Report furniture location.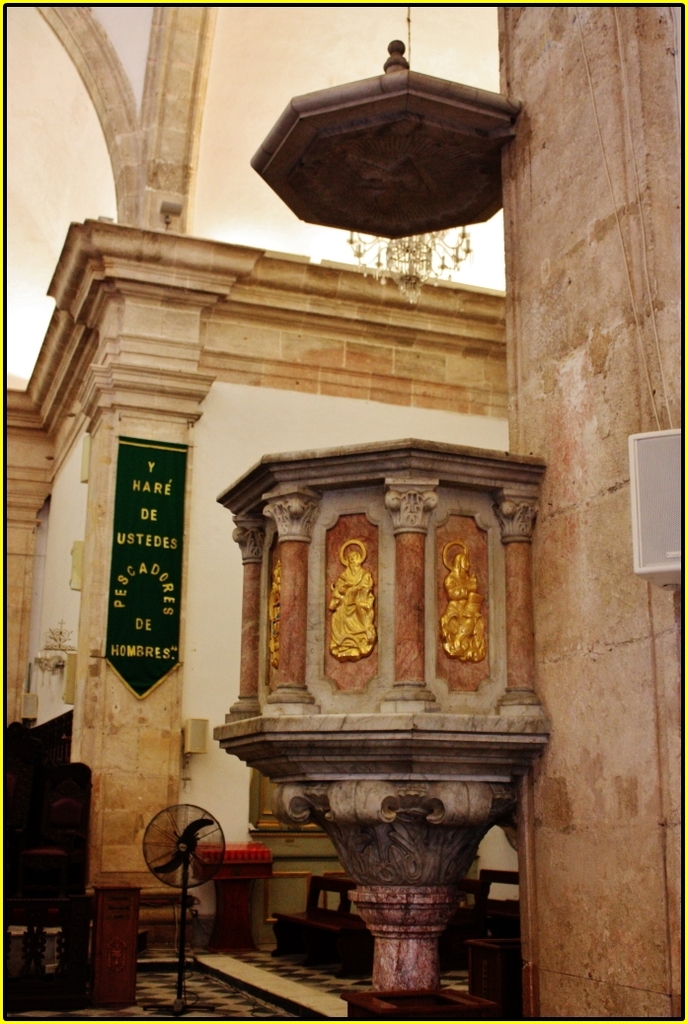
Report: <bbox>191, 841, 272, 957</bbox>.
